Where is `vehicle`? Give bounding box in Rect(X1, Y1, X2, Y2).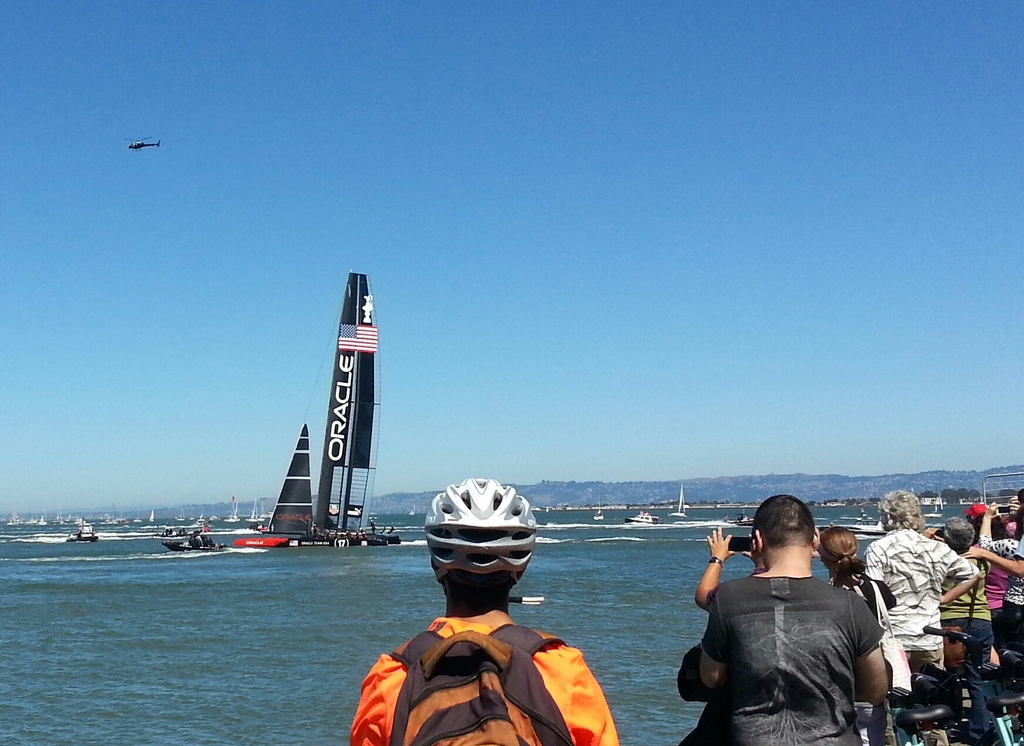
Rect(125, 133, 163, 153).
